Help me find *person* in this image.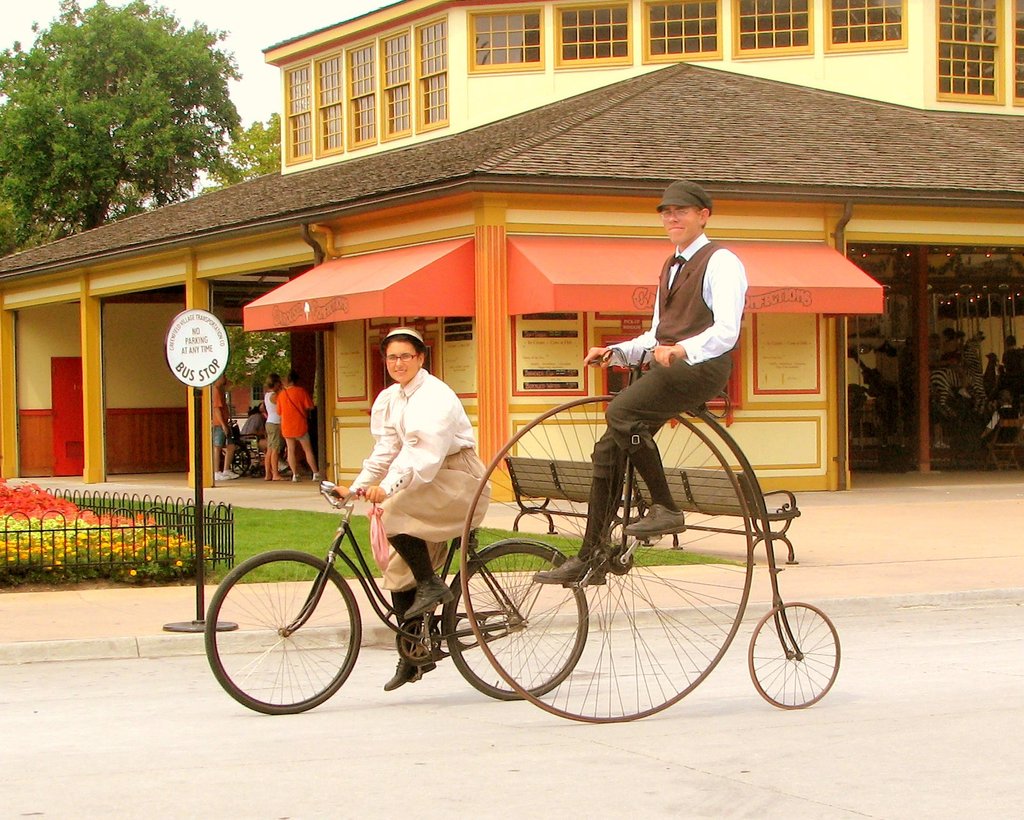
Found it: Rect(257, 372, 288, 477).
